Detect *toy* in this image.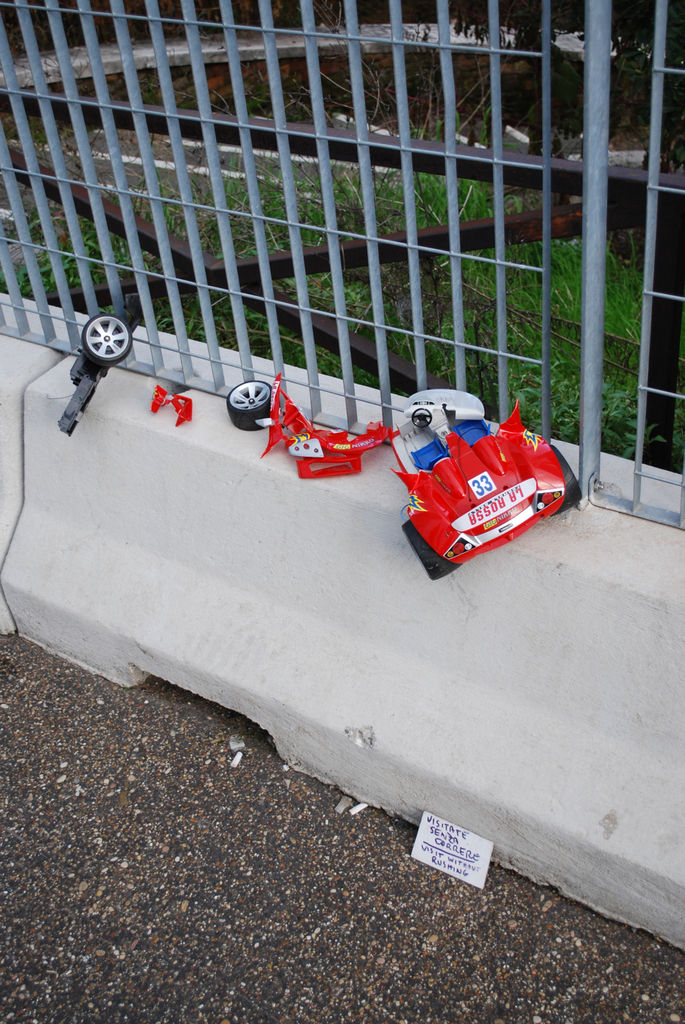
Detection: select_region(47, 300, 141, 438).
